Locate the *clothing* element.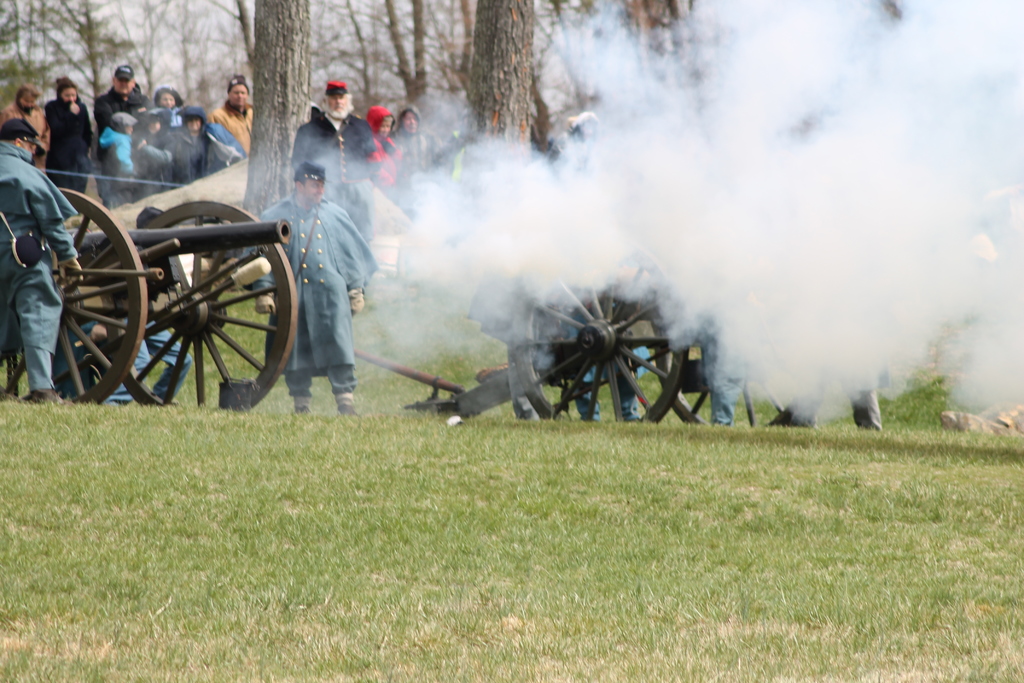
Element bbox: locate(367, 138, 396, 186).
